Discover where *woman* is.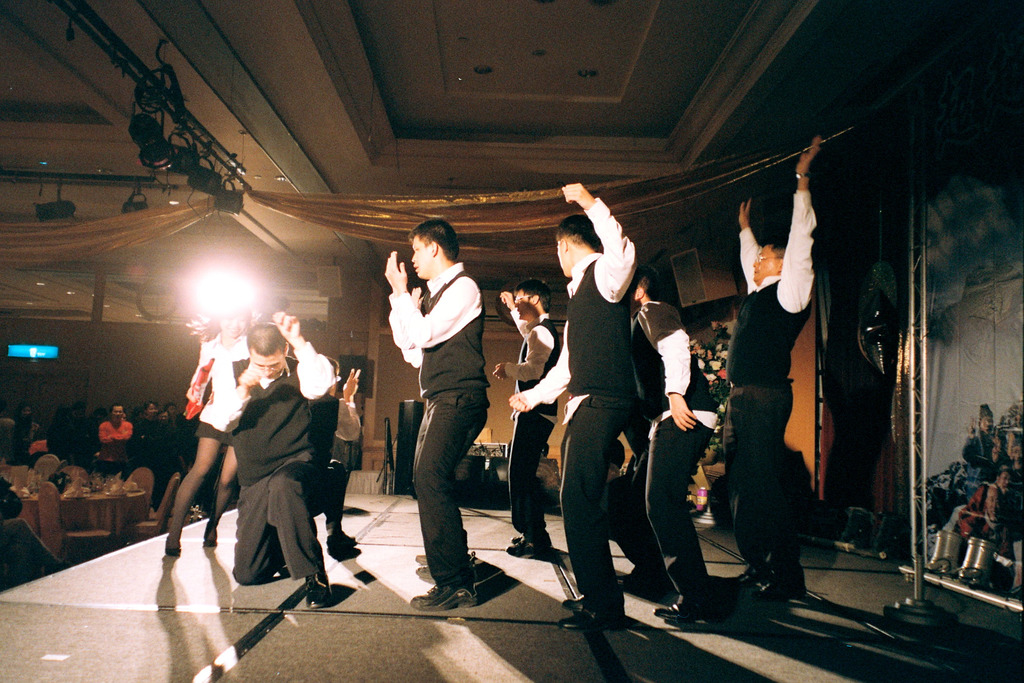
Discovered at 159,288,266,562.
